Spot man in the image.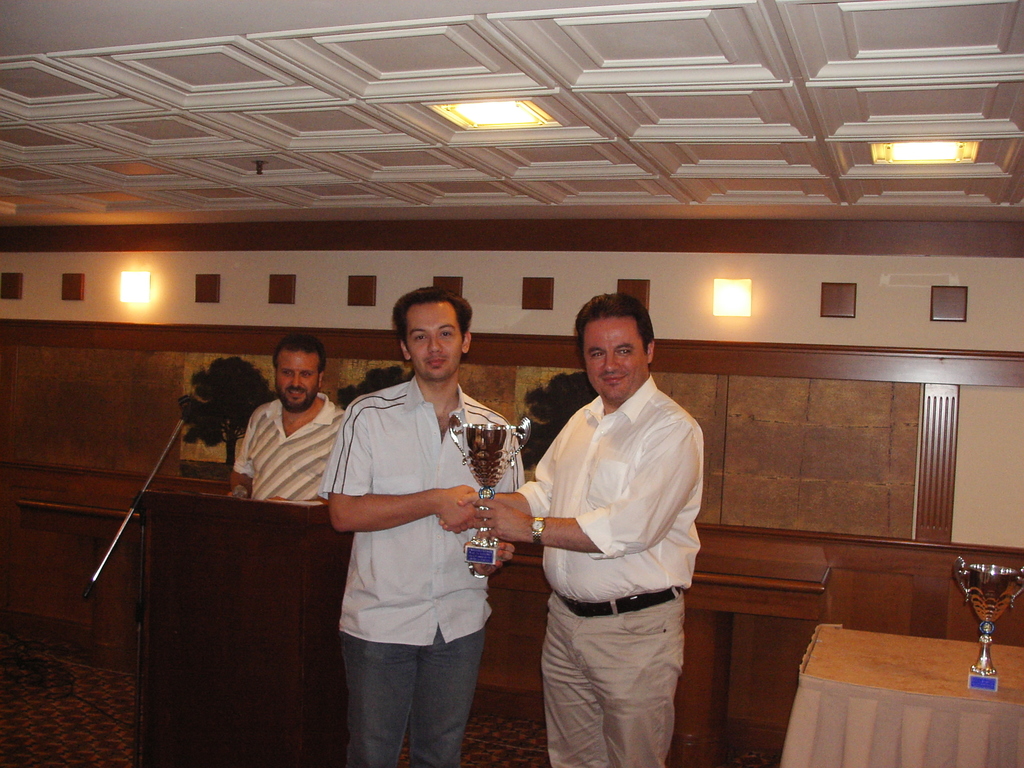
man found at Rect(230, 328, 346, 501).
